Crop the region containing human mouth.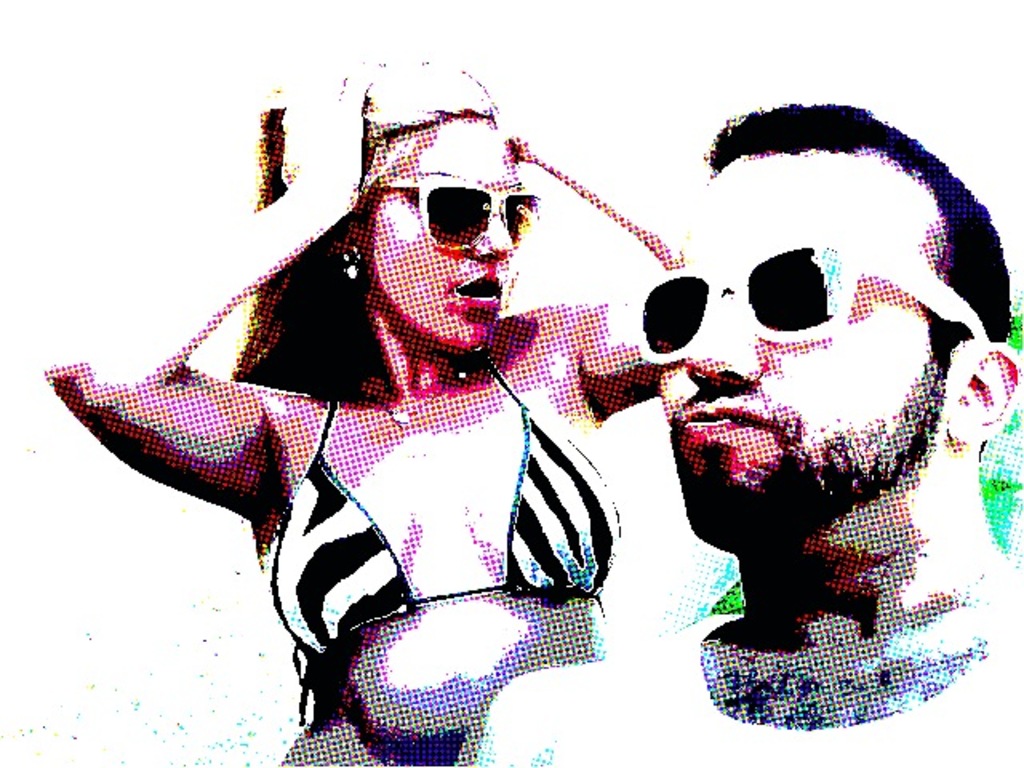
Crop region: [left=461, top=277, right=506, bottom=302].
